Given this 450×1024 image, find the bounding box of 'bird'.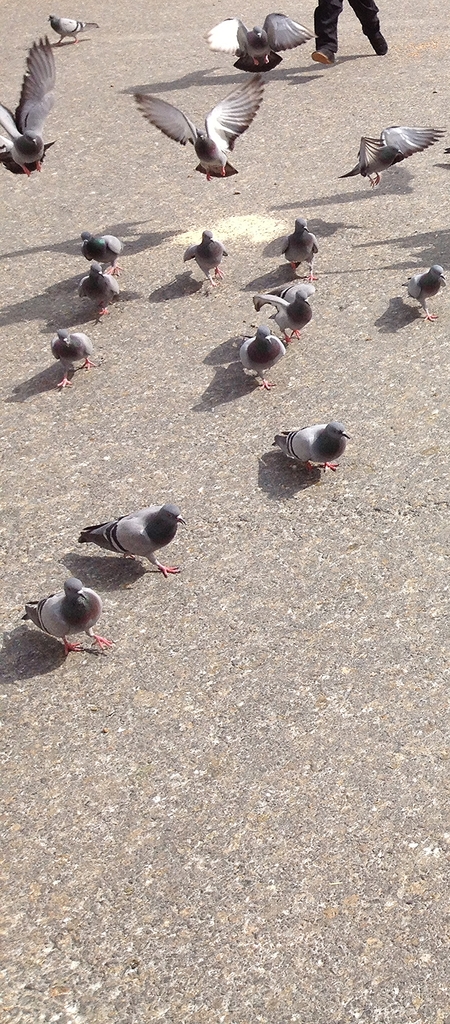
rect(46, 13, 99, 42).
